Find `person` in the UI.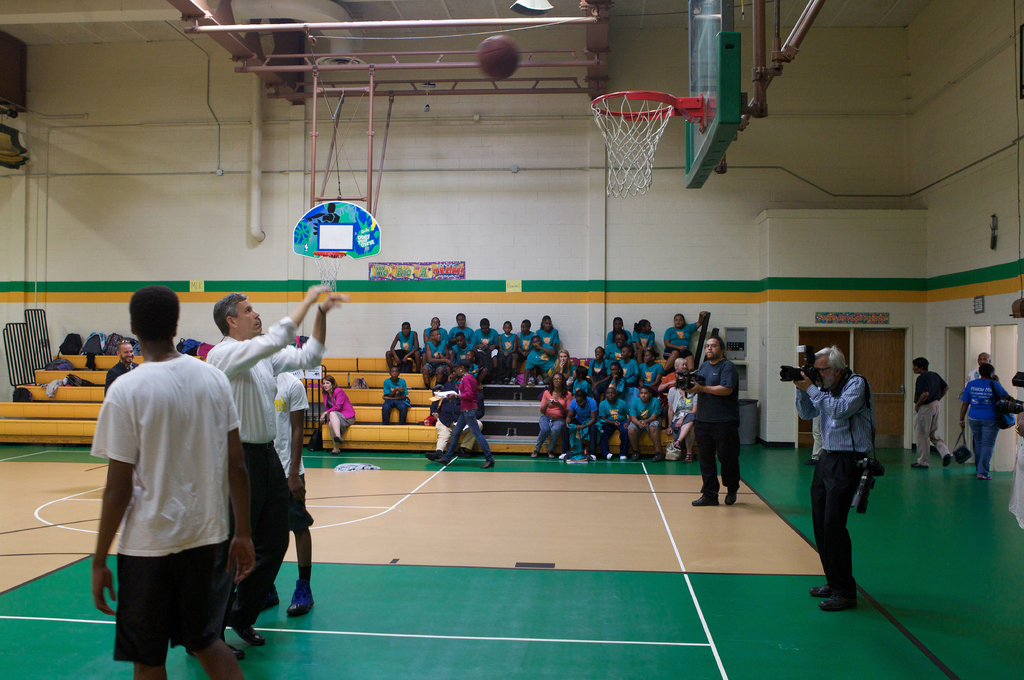
UI element at x1=961, y1=365, x2=1012, y2=479.
